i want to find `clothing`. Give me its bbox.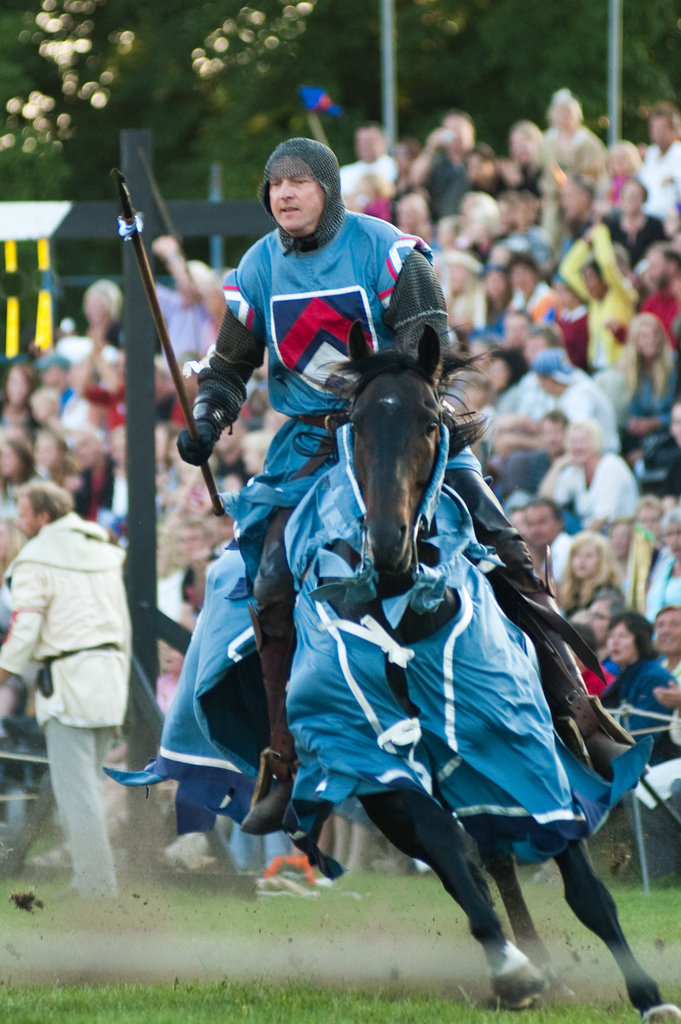
crop(591, 180, 638, 220).
